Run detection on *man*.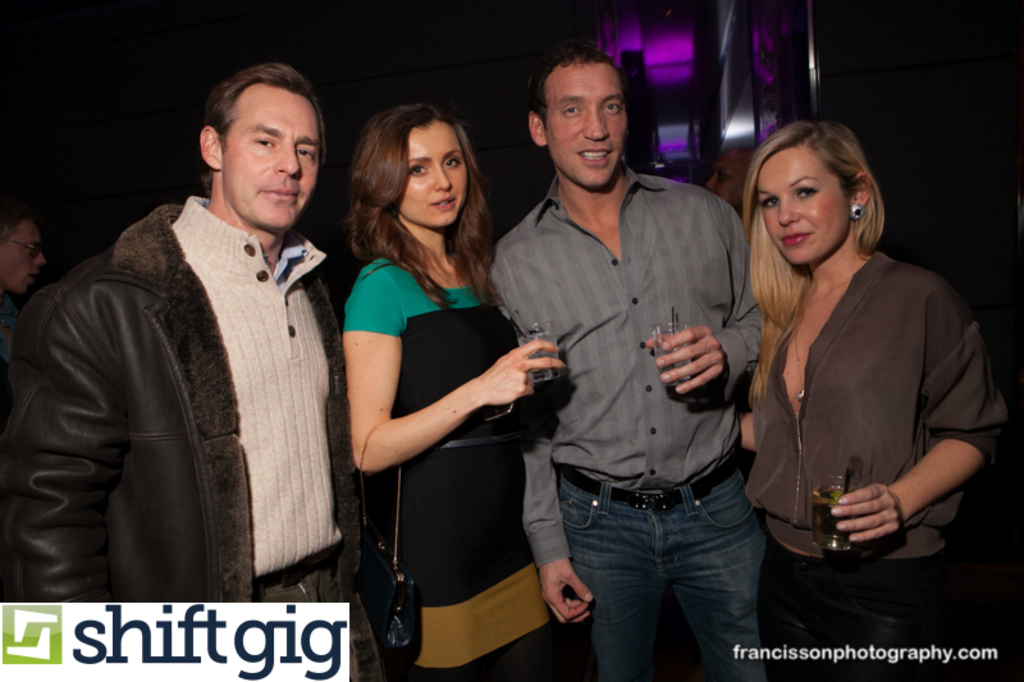
Result: Rect(3, 63, 371, 681).
